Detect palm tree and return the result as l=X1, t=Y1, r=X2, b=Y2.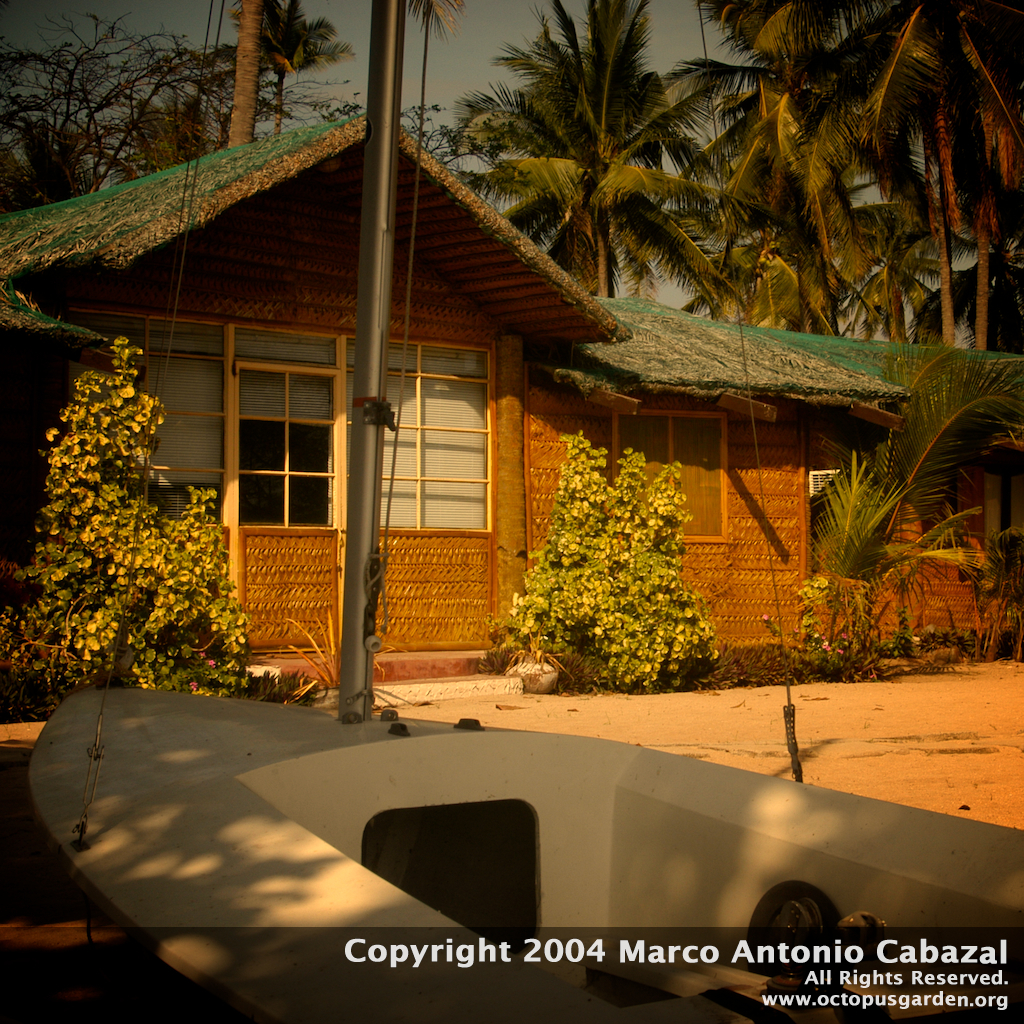
l=224, t=0, r=359, b=134.
